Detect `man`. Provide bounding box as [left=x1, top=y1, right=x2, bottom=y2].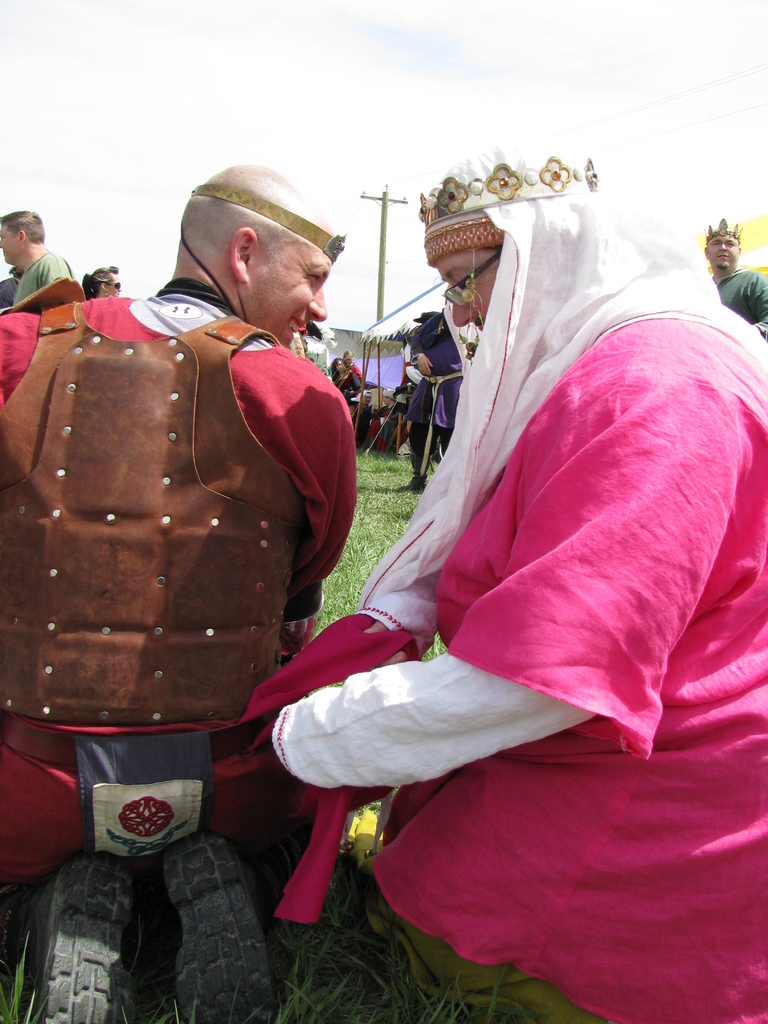
[left=0, top=209, right=76, bottom=307].
